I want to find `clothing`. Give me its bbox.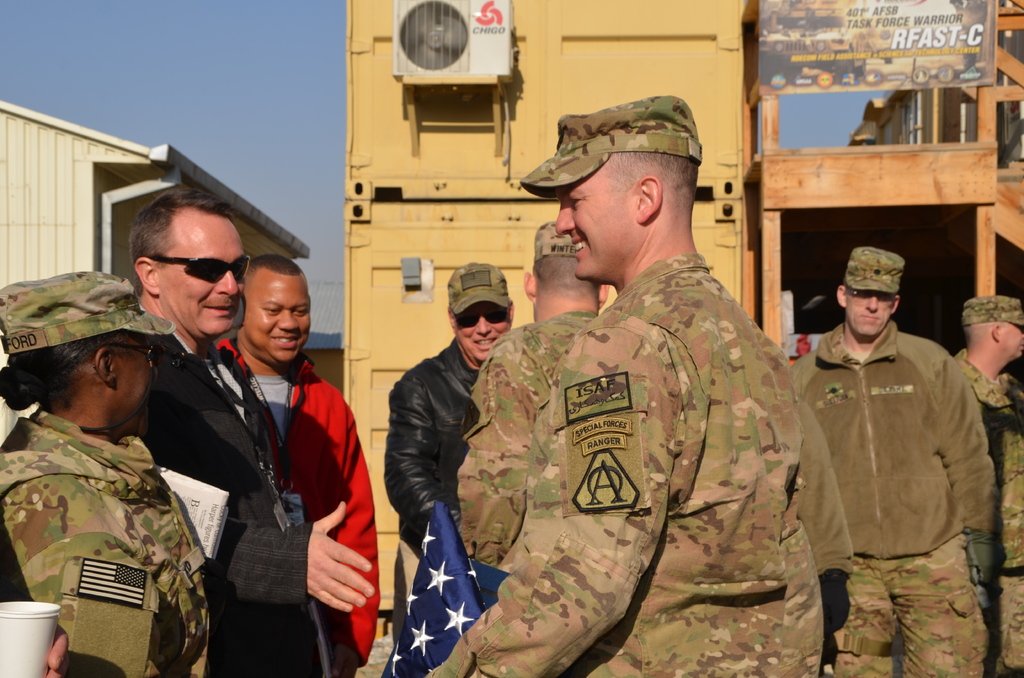
box(126, 338, 358, 677).
